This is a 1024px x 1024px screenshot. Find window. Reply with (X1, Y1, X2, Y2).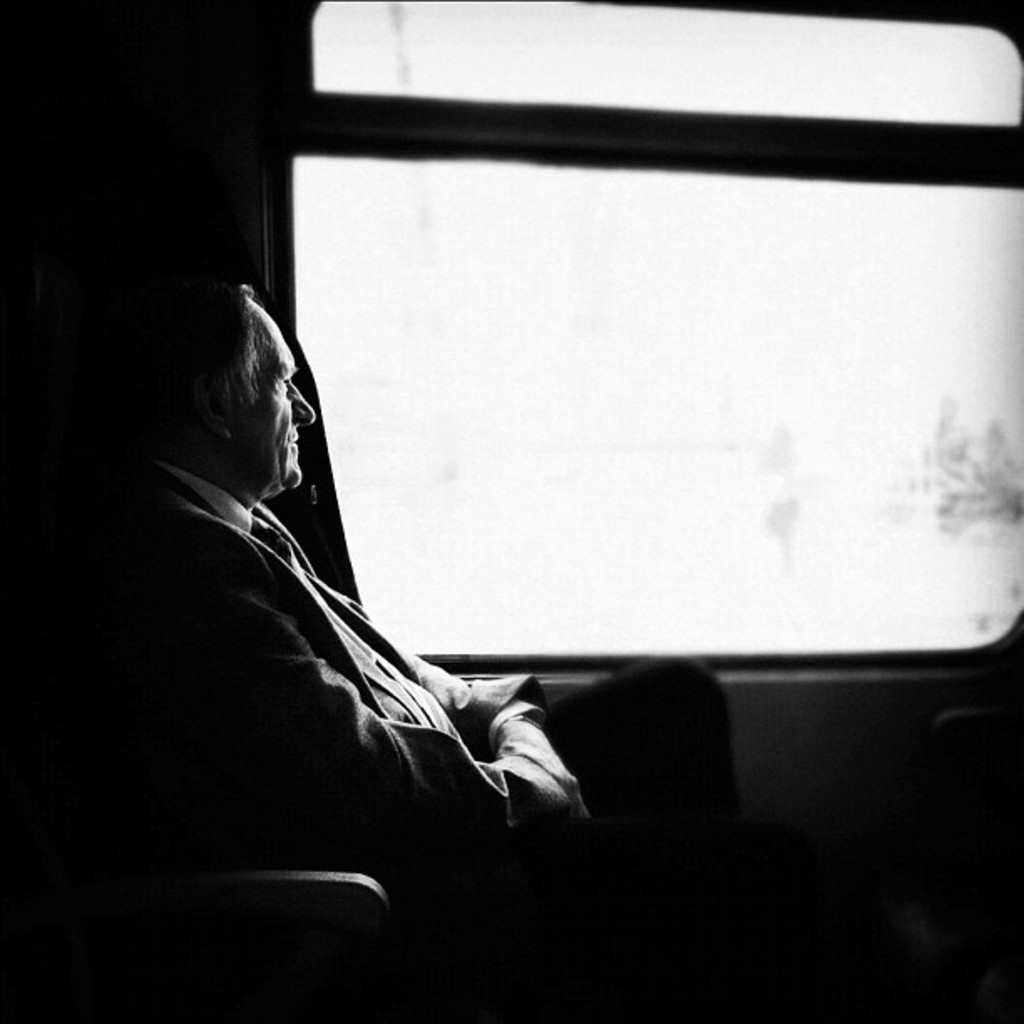
(271, 0, 1022, 666).
